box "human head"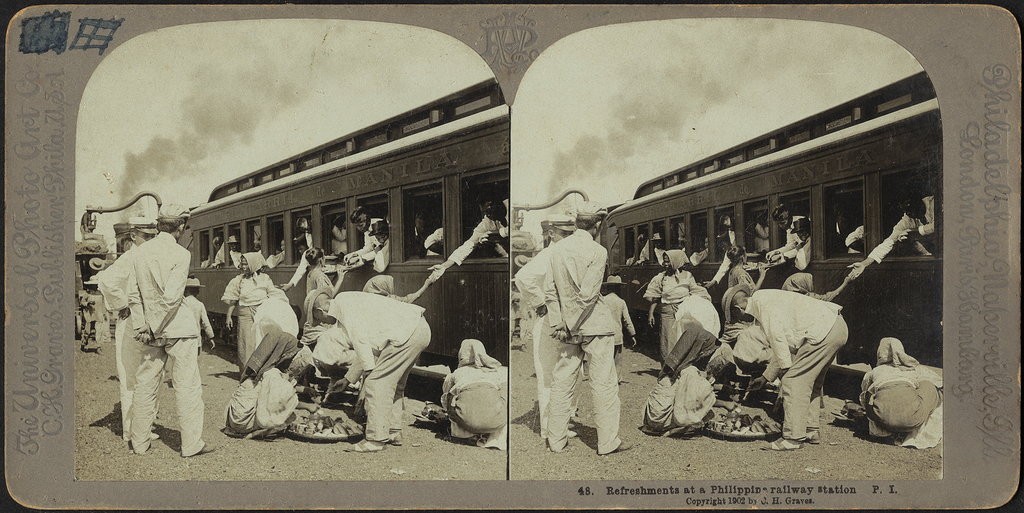
<region>302, 288, 339, 327</region>
